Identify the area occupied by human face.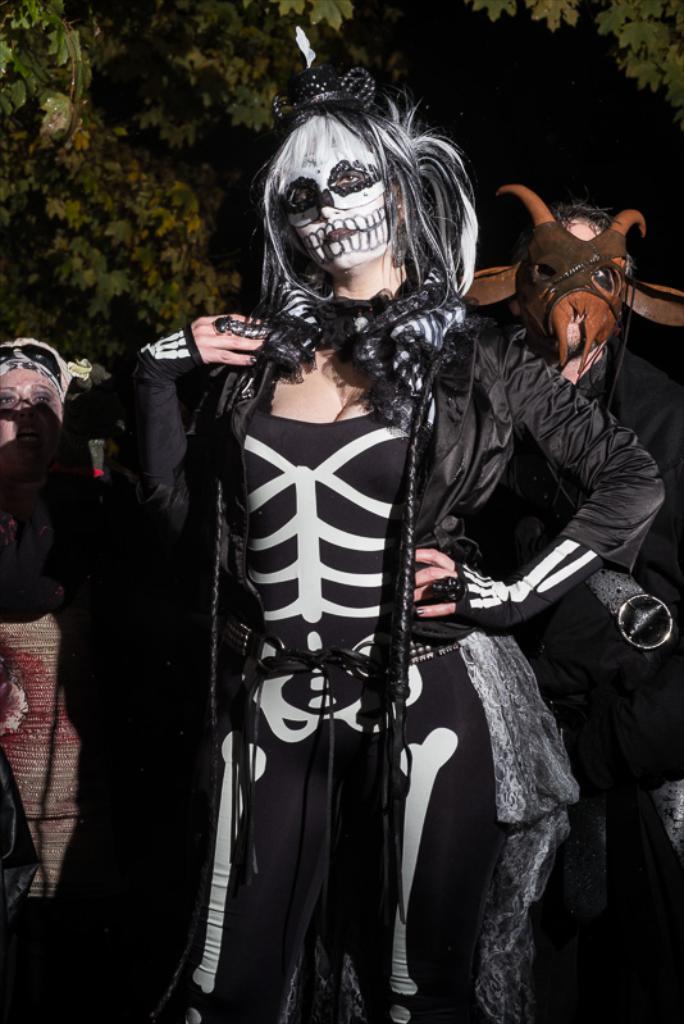
Area: 516/210/617/359.
